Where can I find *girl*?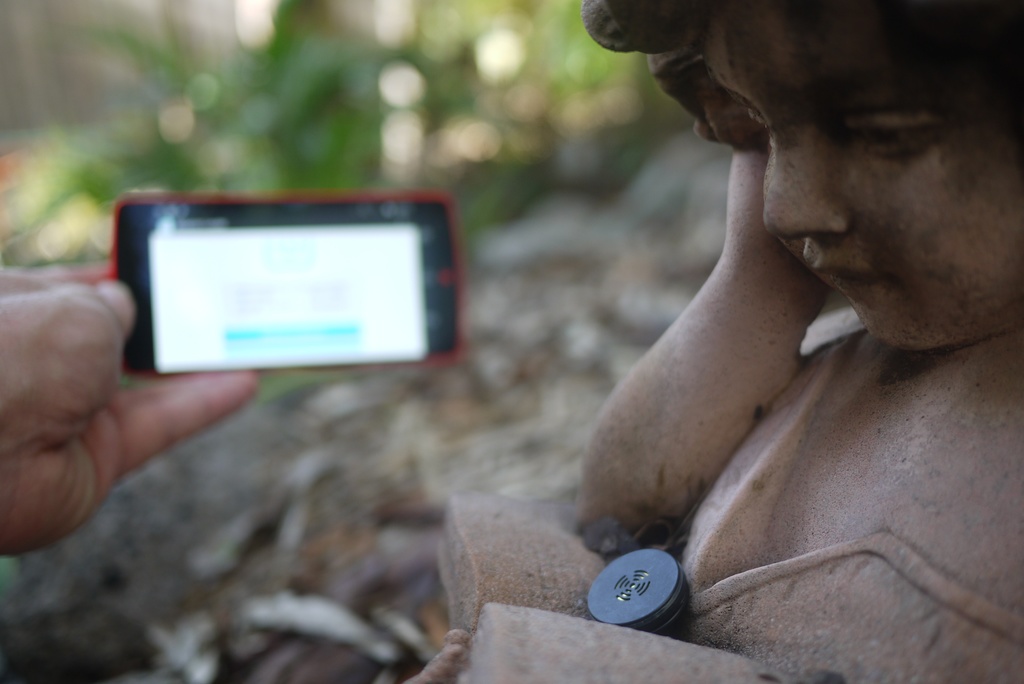
You can find it at locate(404, 0, 1023, 683).
